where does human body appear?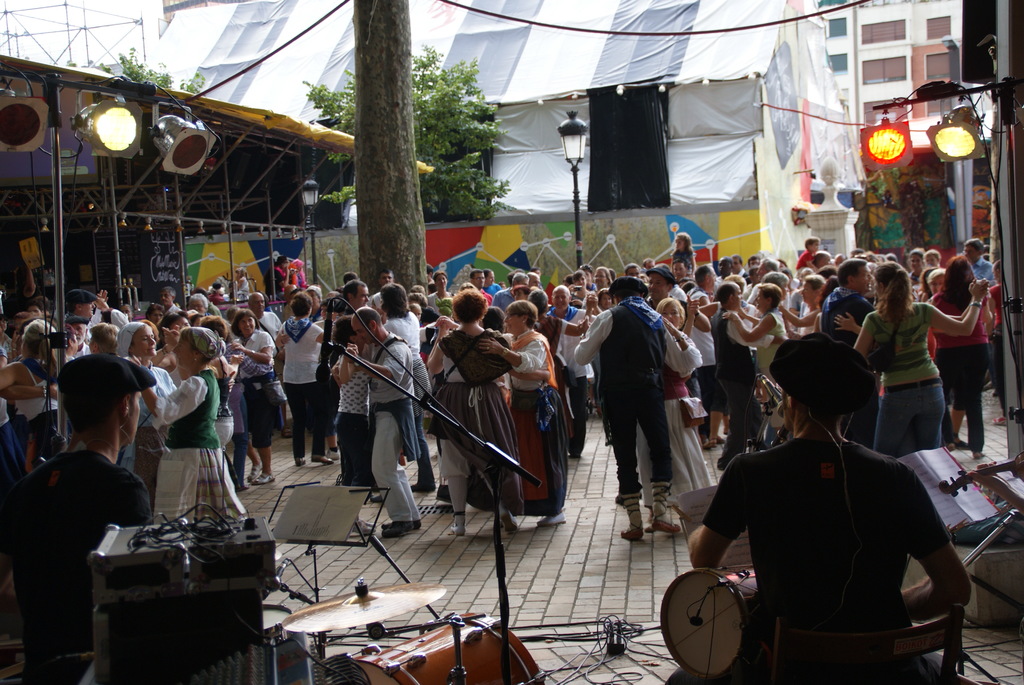
Appears at [359, 327, 410, 541].
